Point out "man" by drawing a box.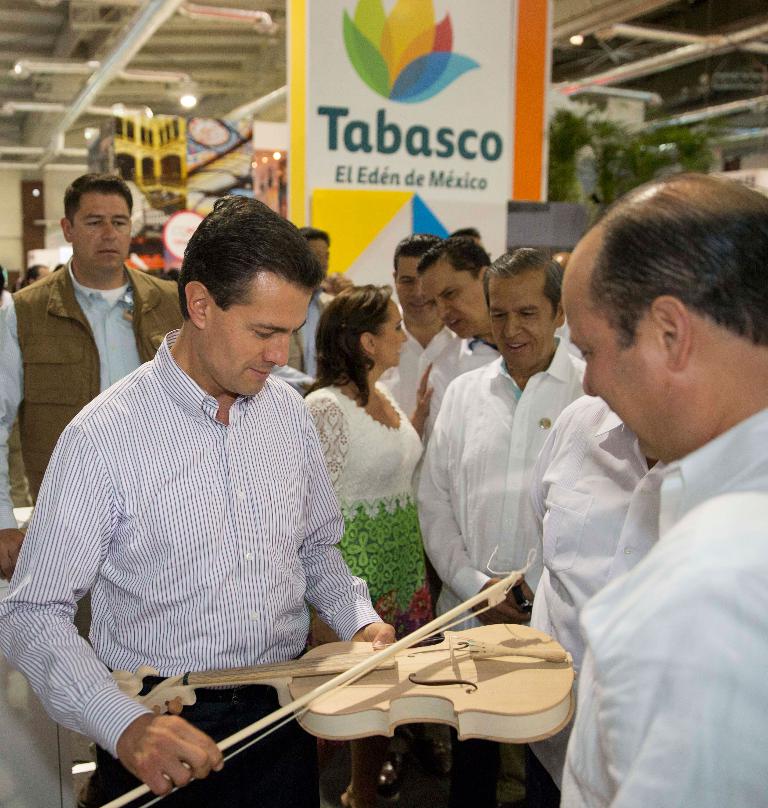
box(426, 230, 498, 444).
